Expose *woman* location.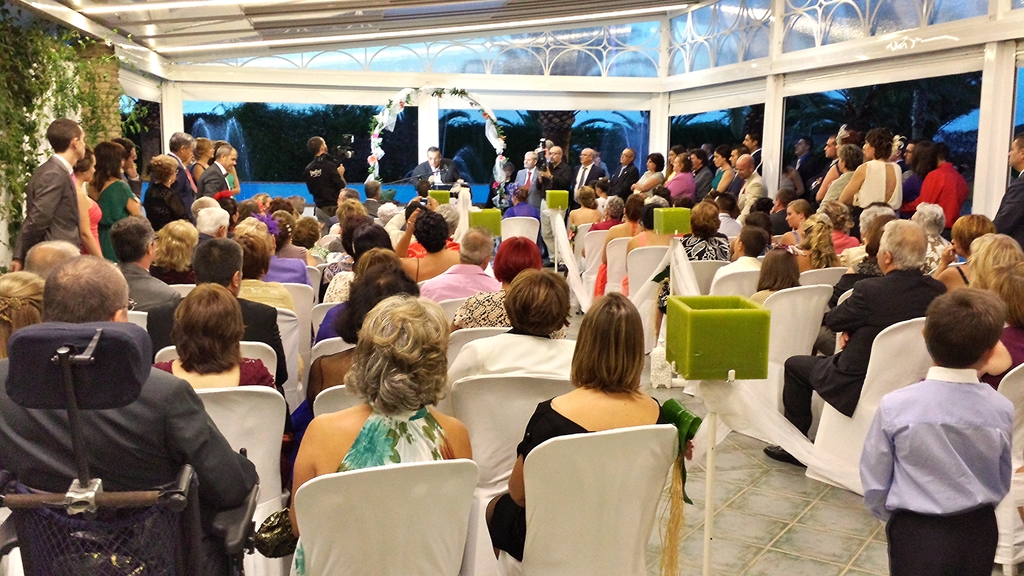
Exposed at <region>394, 209, 458, 281</region>.
